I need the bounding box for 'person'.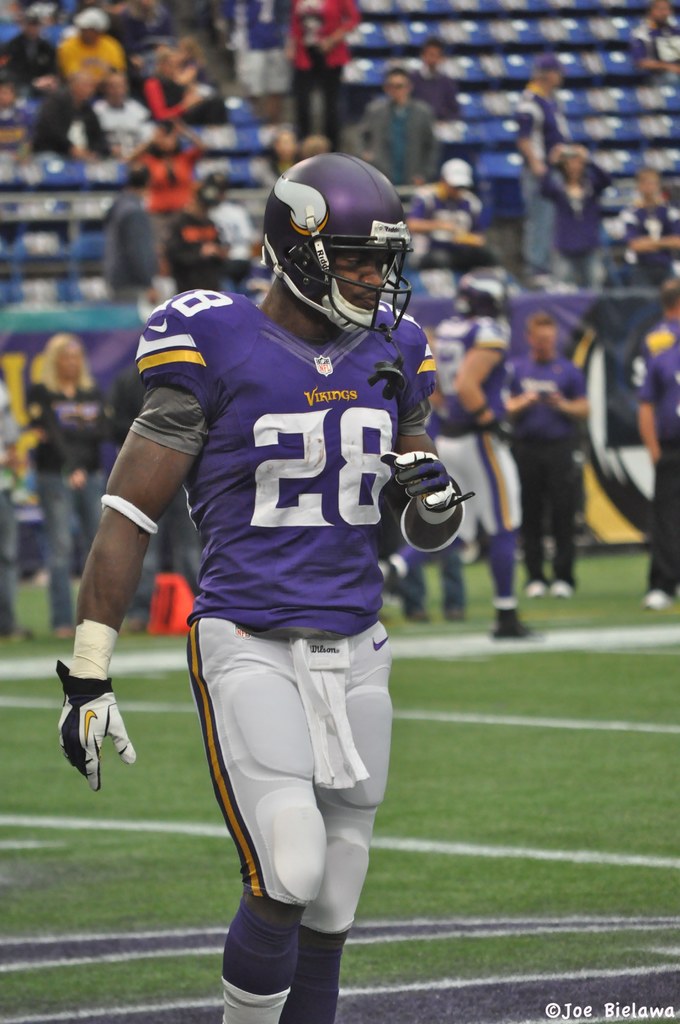
Here it is: 400, 543, 466, 623.
